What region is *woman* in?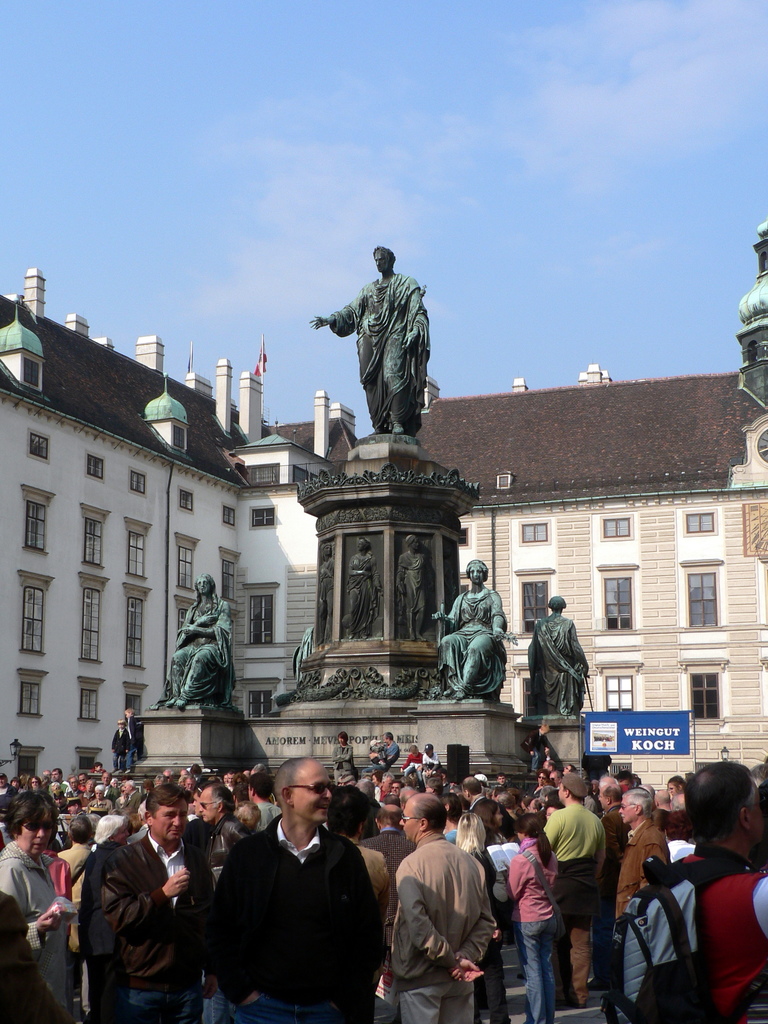
(471, 797, 502, 913).
